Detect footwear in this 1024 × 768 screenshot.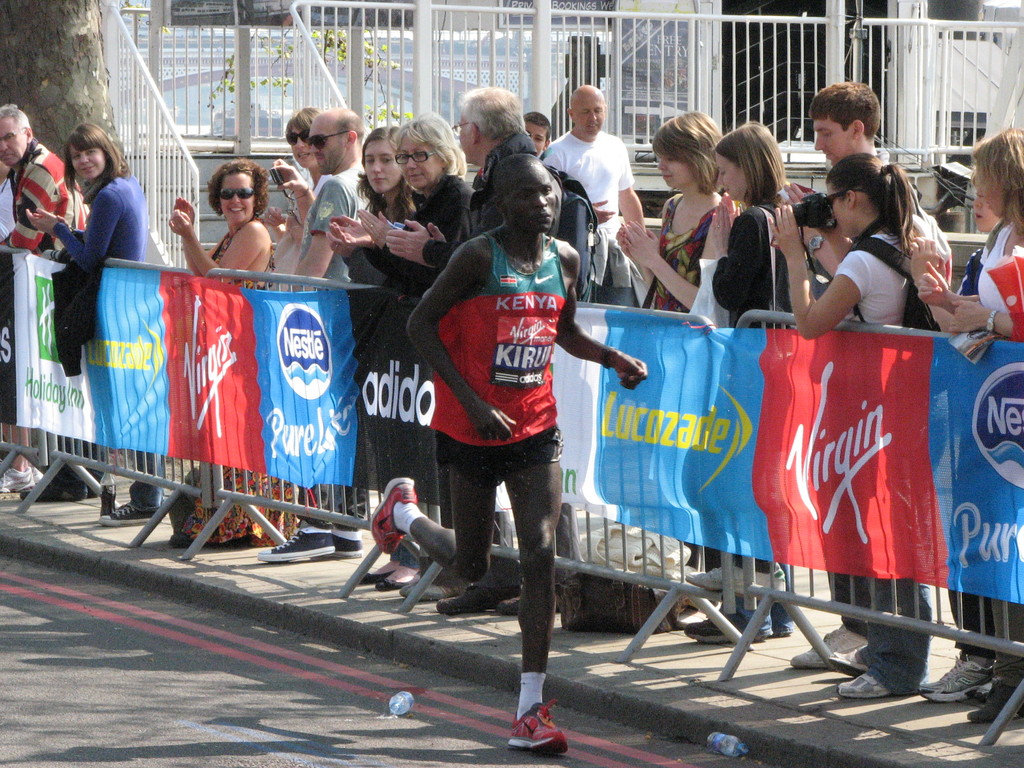
Detection: [687,564,787,593].
